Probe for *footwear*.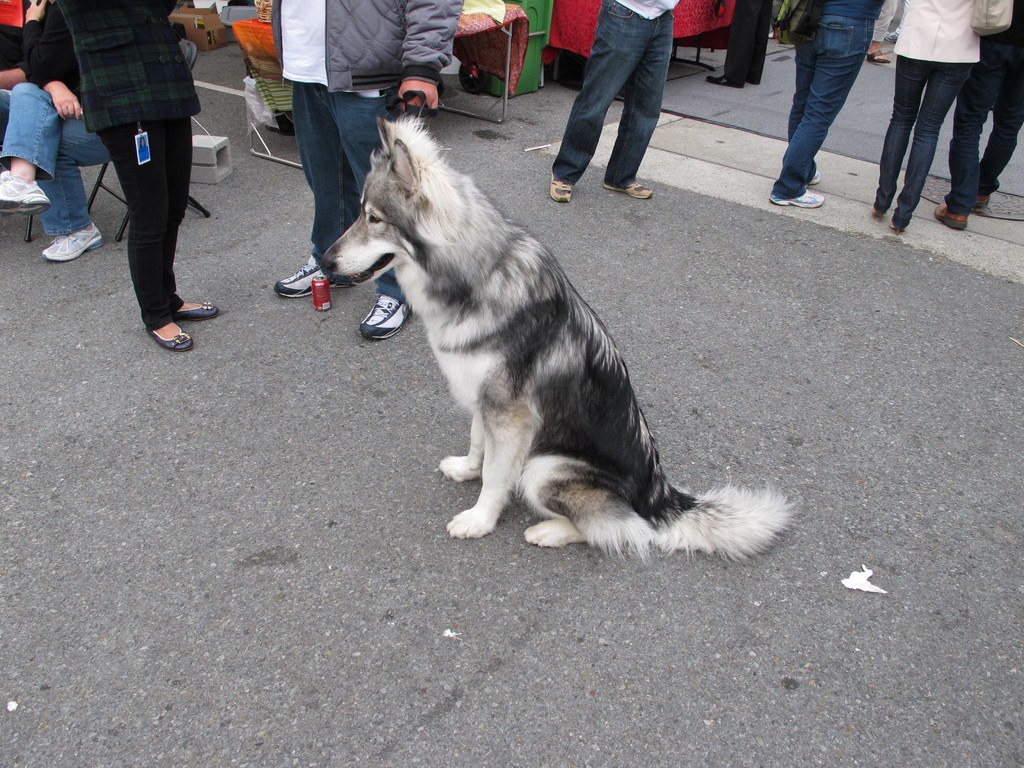
Probe result: pyautogui.locateOnScreen(706, 74, 744, 90).
